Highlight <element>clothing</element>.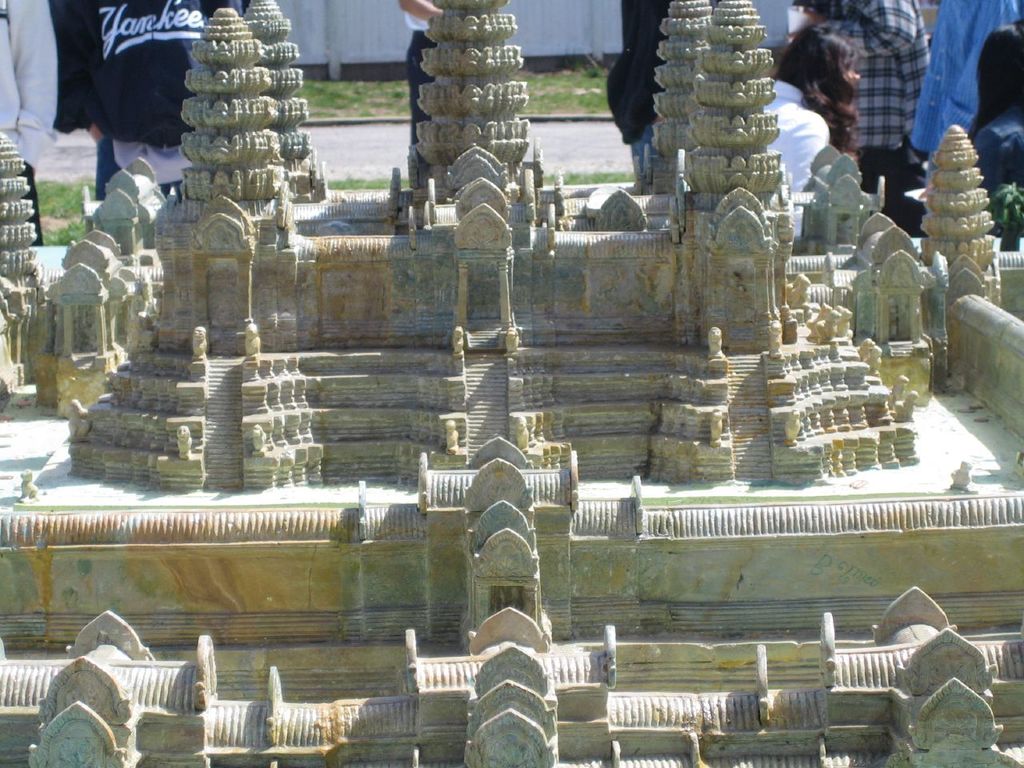
Highlighted region: crop(0, 0, 57, 162).
